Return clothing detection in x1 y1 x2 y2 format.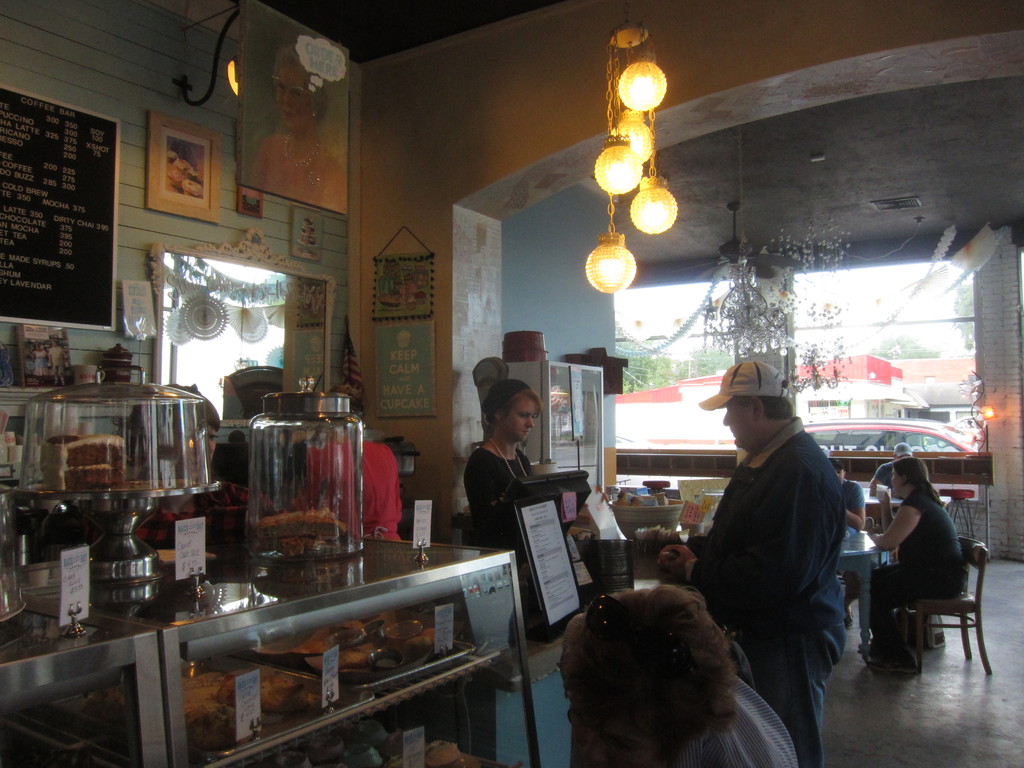
699 417 844 767.
